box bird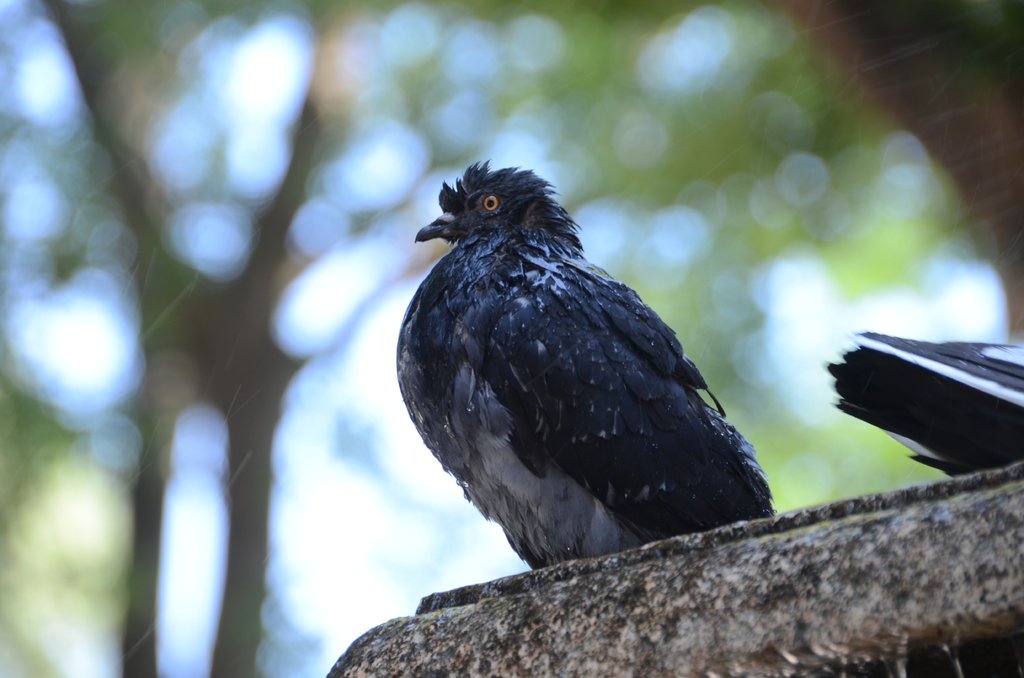
398,156,749,545
